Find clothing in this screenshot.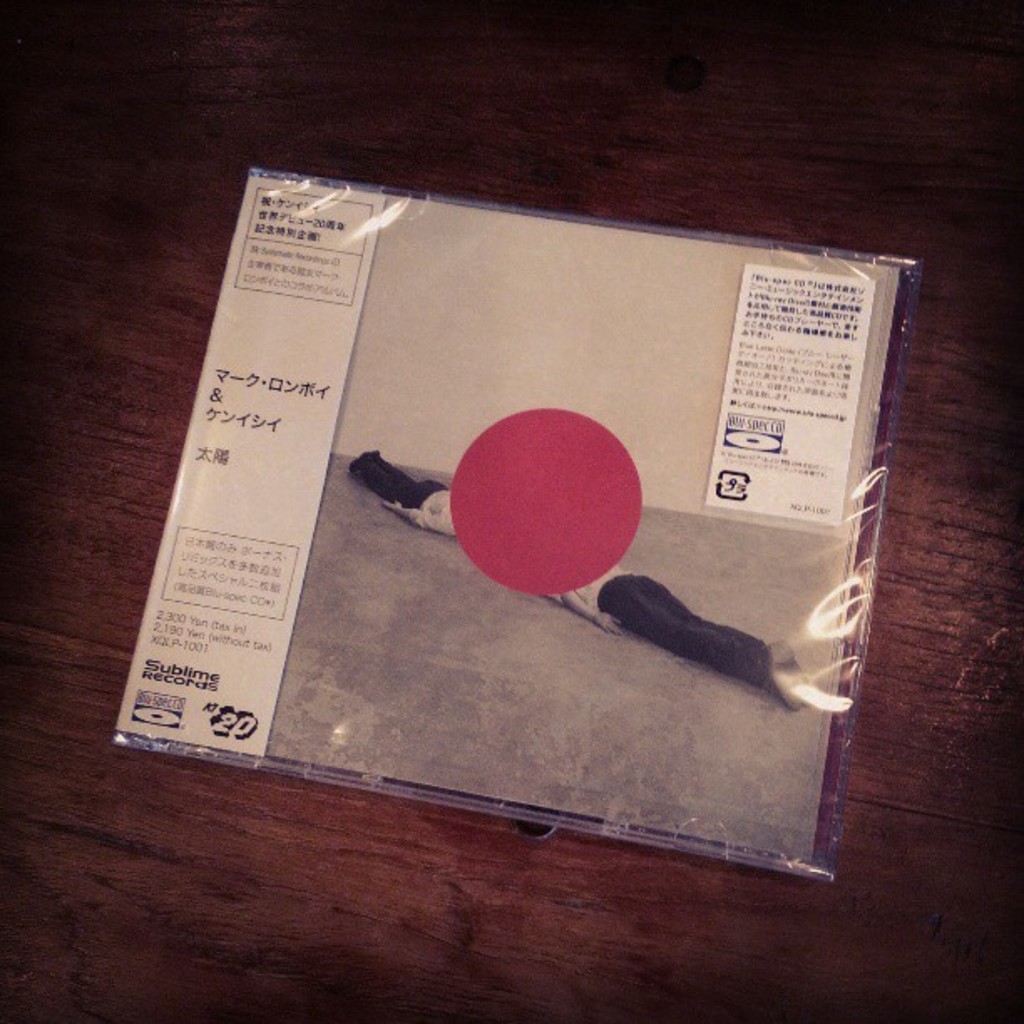
The bounding box for clothing is rect(417, 492, 801, 703).
